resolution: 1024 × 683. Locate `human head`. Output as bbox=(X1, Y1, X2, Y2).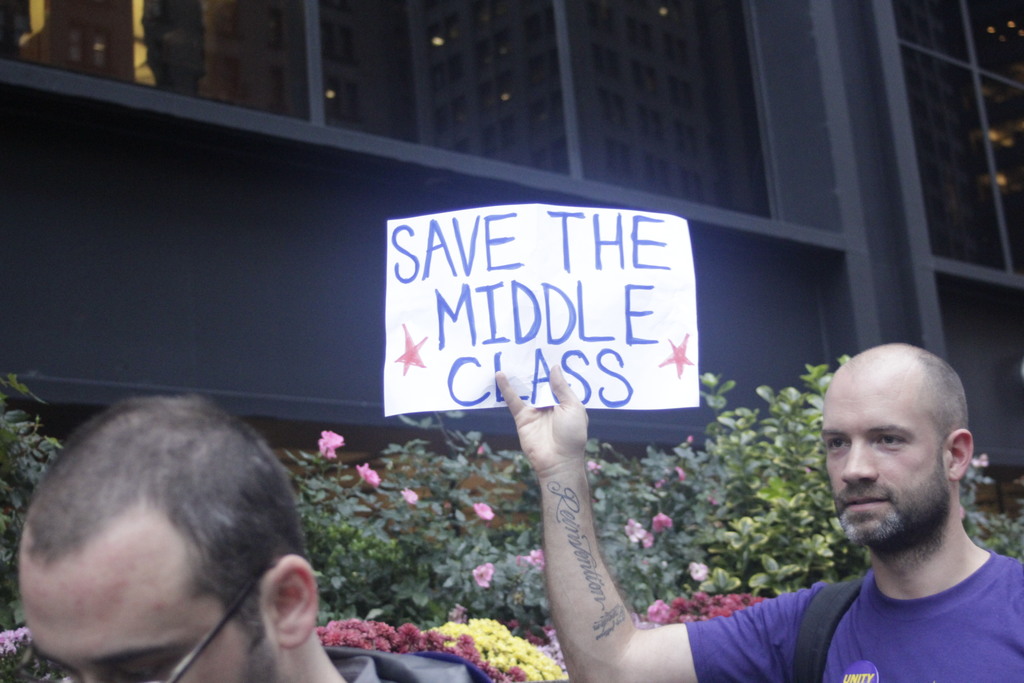
bbox=(824, 346, 972, 552).
